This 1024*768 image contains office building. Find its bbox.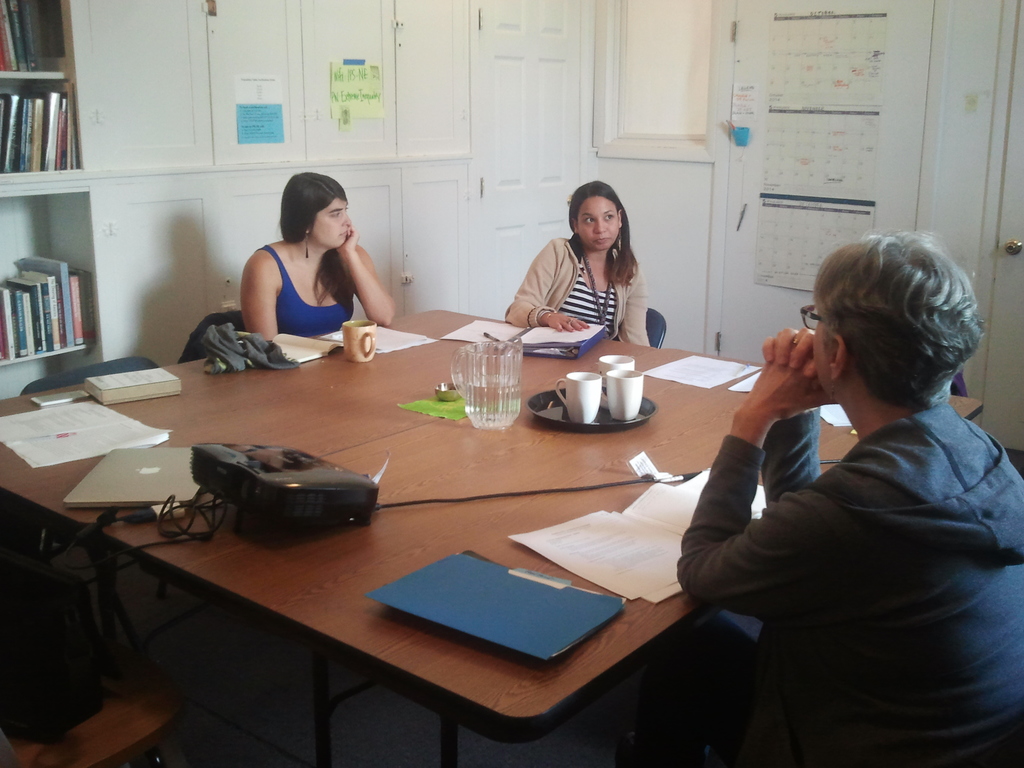
locate(0, 0, 976, 766).
